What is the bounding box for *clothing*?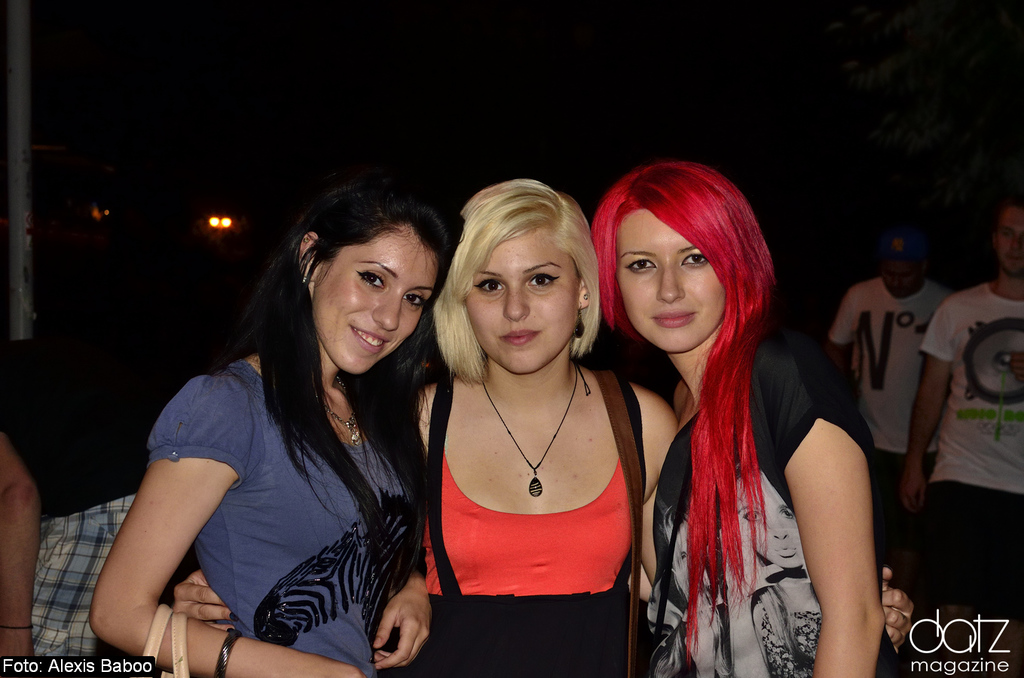
<bbox>408, 378, 649, 677</bbox>.
